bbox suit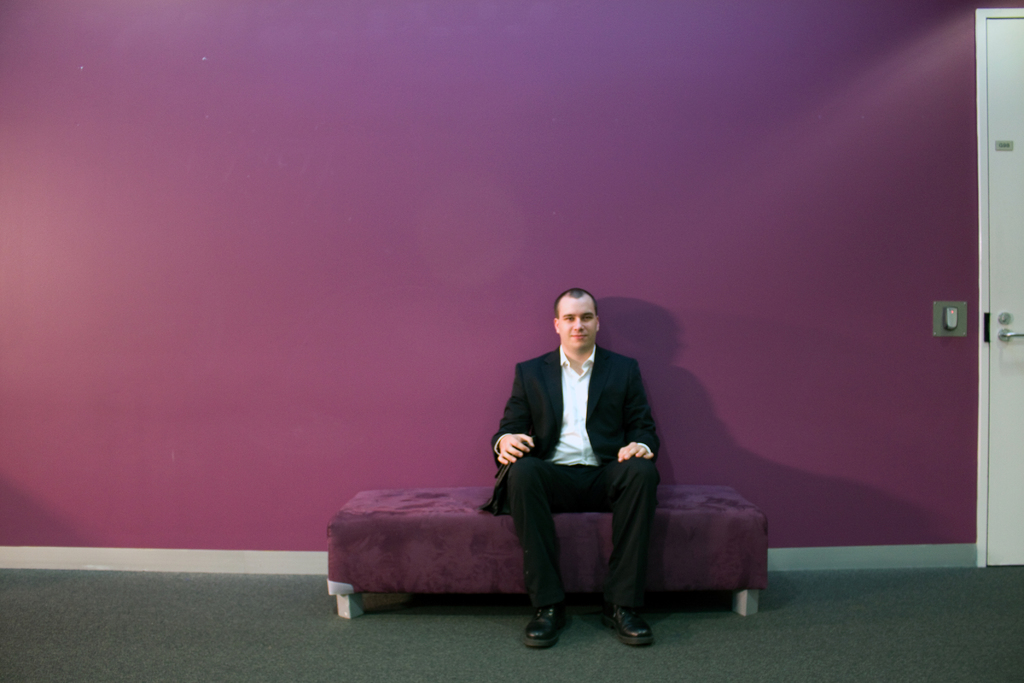
x1=482, y1=343, x2=662, y2=610
